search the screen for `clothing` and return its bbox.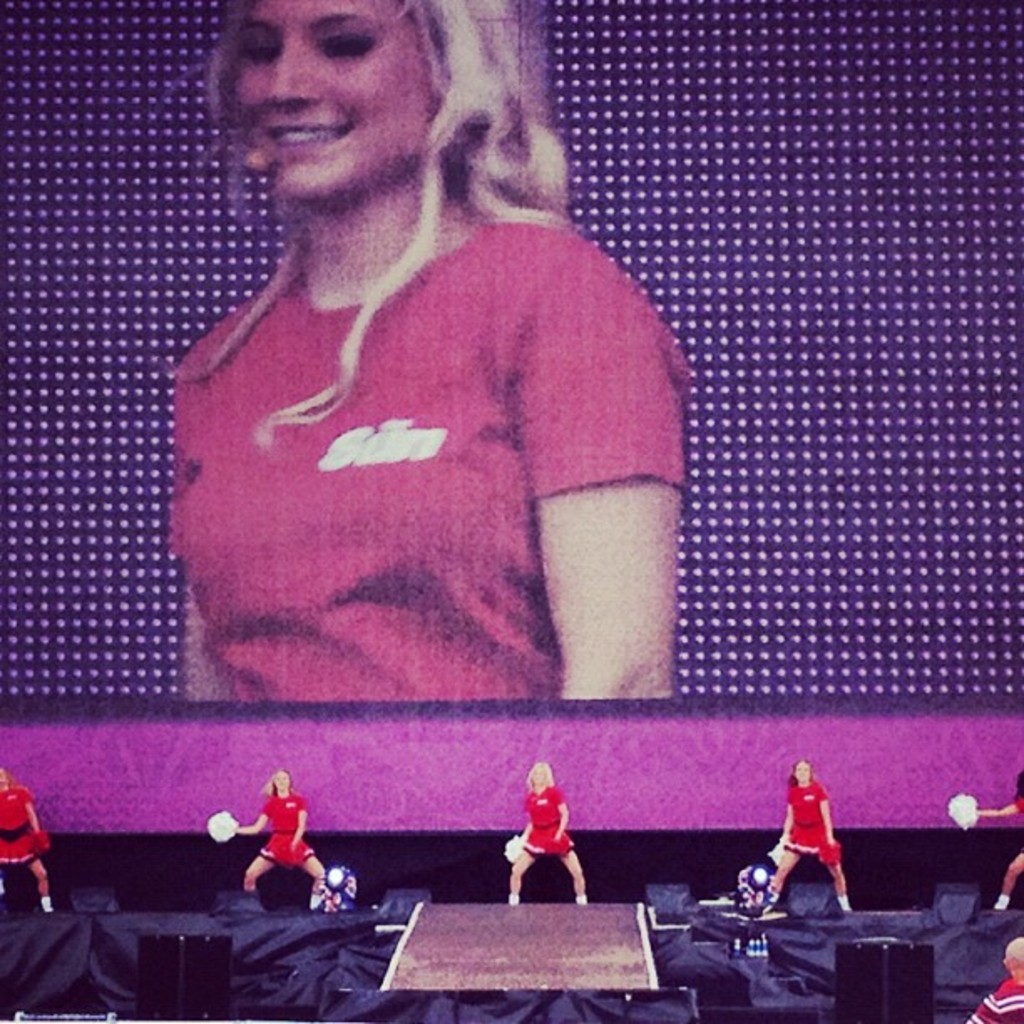
Found: l=0, t=788, r=42, b=872.
